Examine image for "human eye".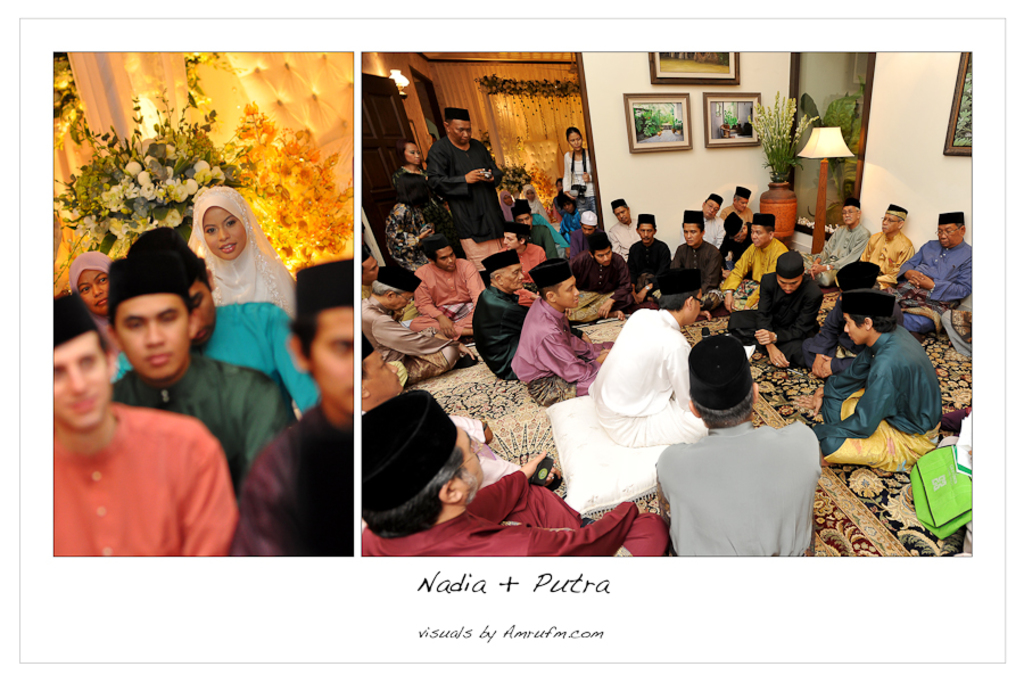
Examination result: 335,343,352,353.
